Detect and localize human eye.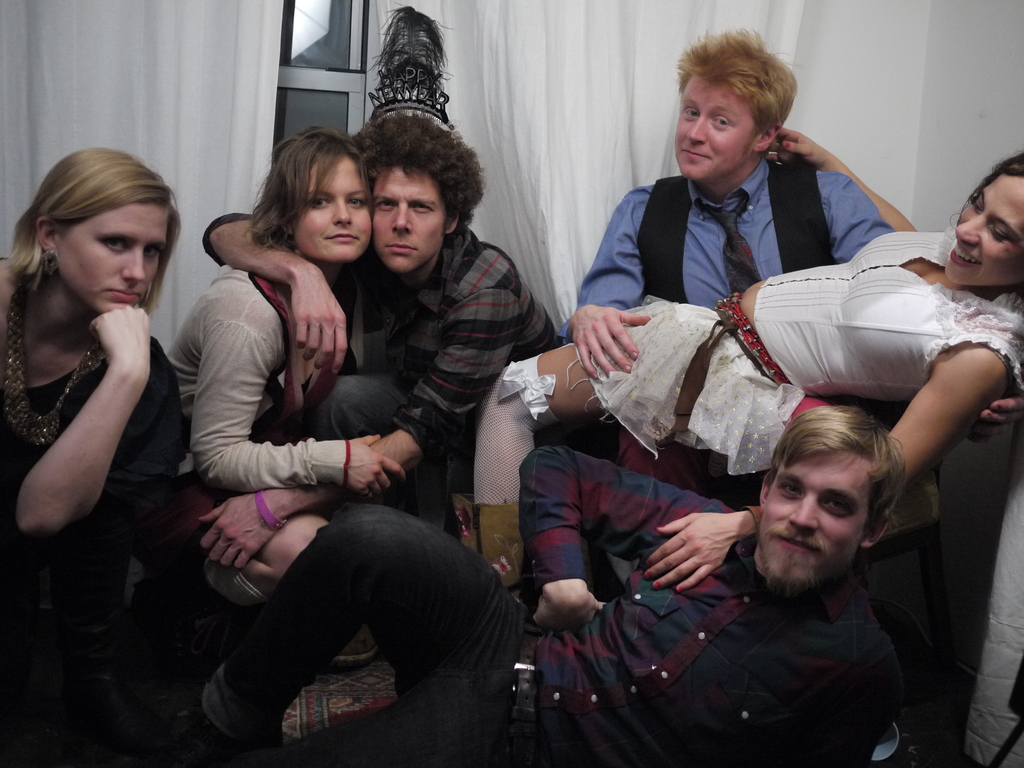
Localized at (left=308, top=193, right=329, bottom=213).
